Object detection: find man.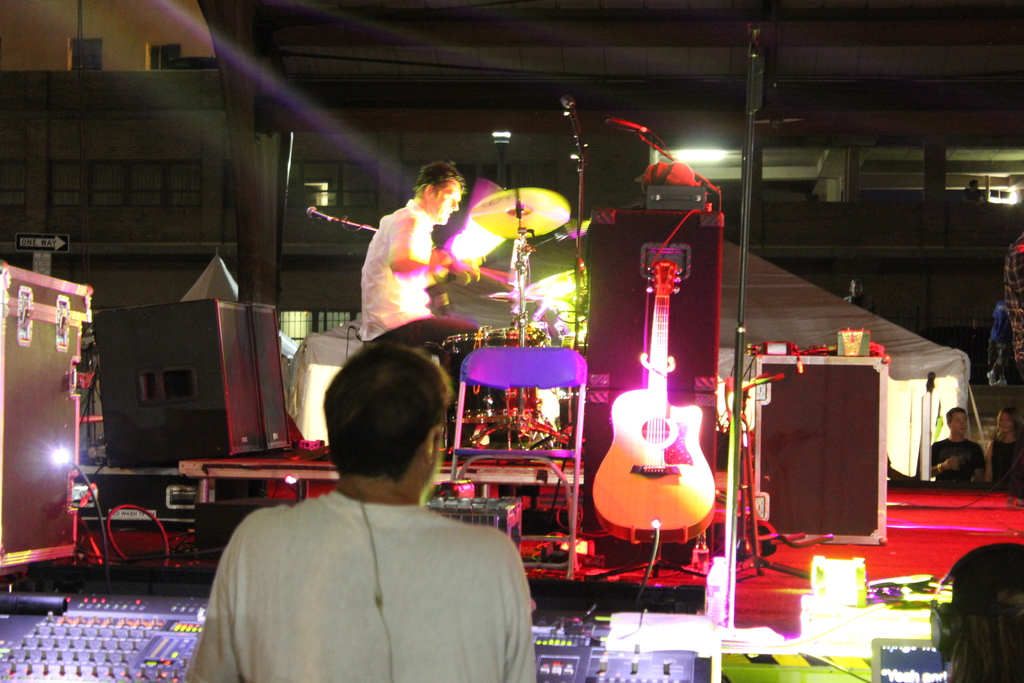
bbox(961, 178, 988, 206).
